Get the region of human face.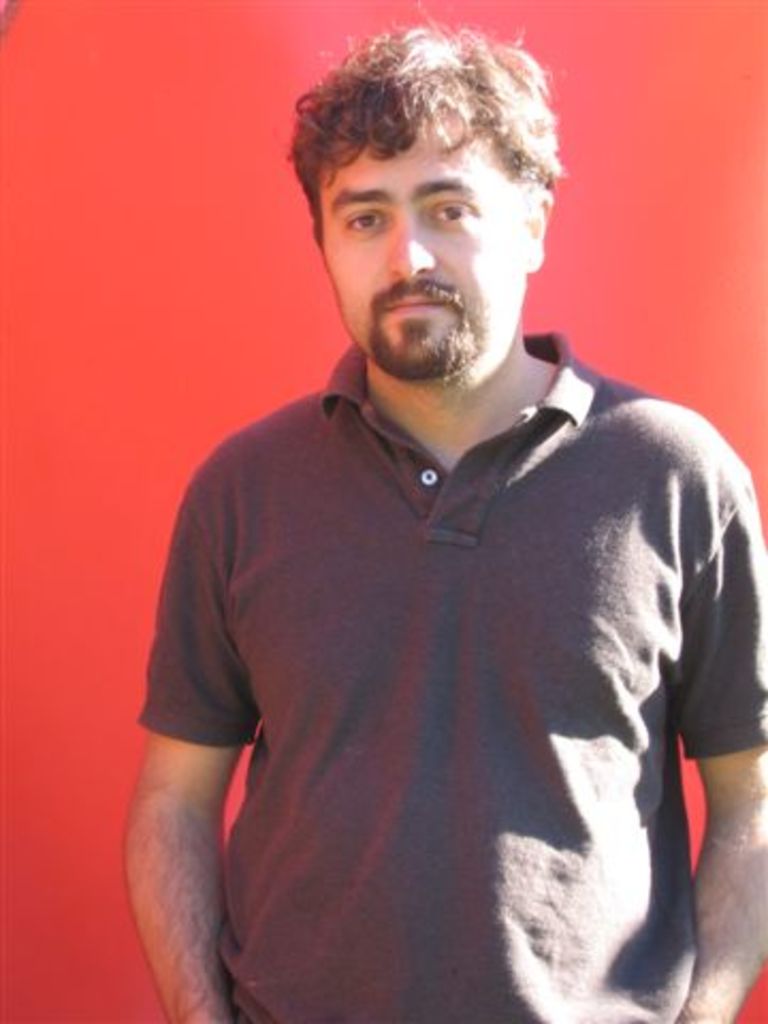
[left=314, top=117, right=529, bottom=380].
